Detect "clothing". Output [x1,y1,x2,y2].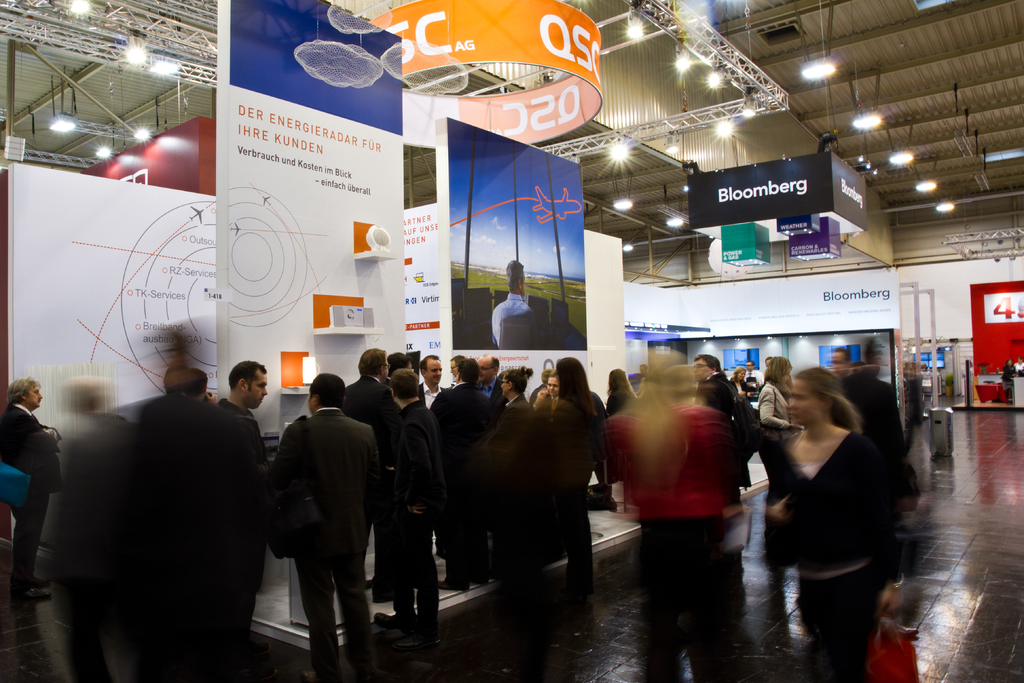
[427,378,499,576].
